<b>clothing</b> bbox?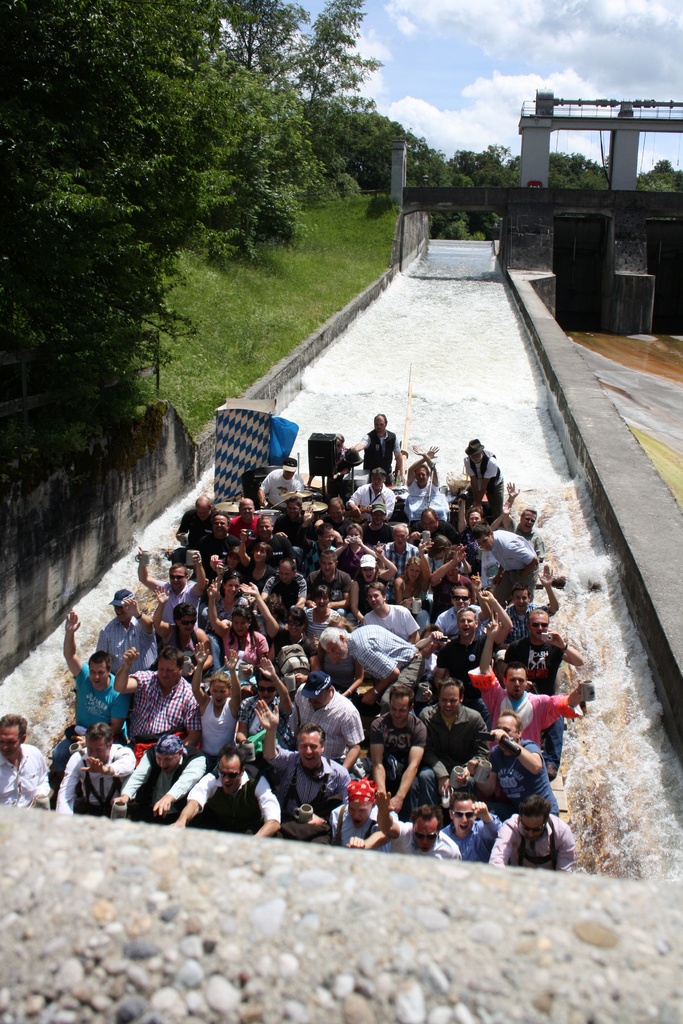
detection(299, 523, 336, 577)
